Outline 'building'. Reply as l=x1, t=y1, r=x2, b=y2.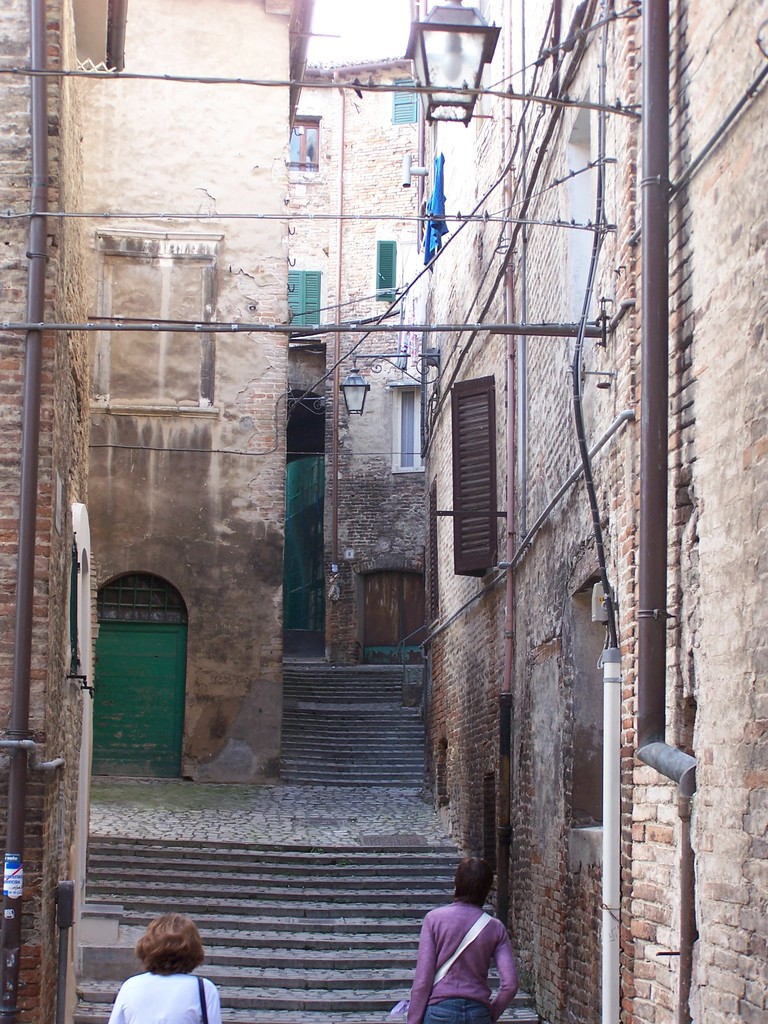
l=0, t=0, r=95, b=1023.
